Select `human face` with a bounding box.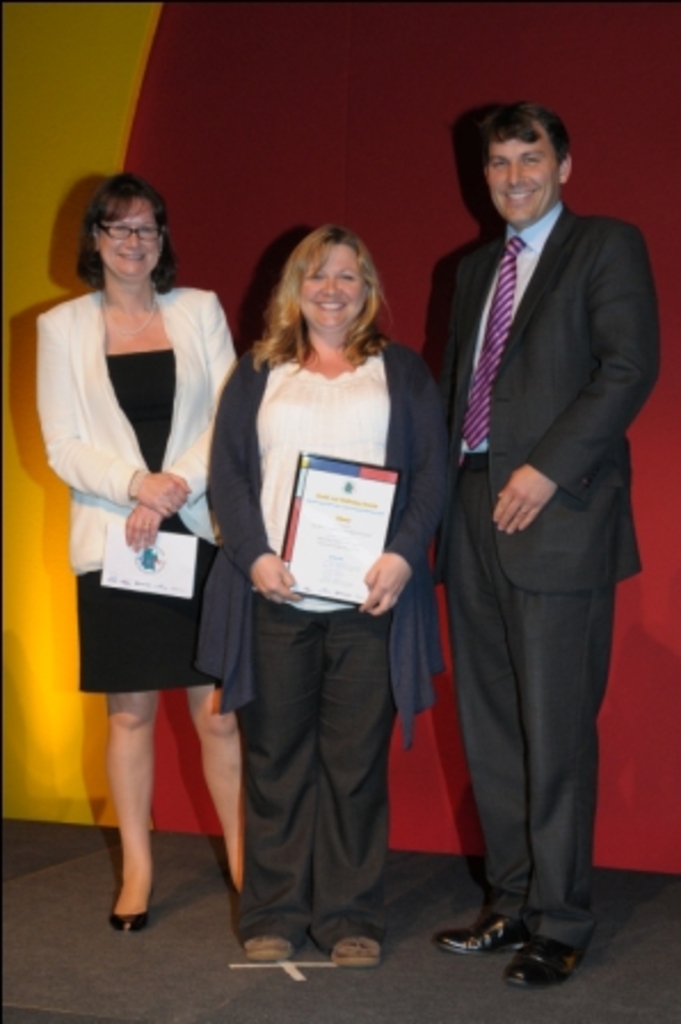
{"left": 299, "top": 249, "right": 366, "bottom": 327}.
